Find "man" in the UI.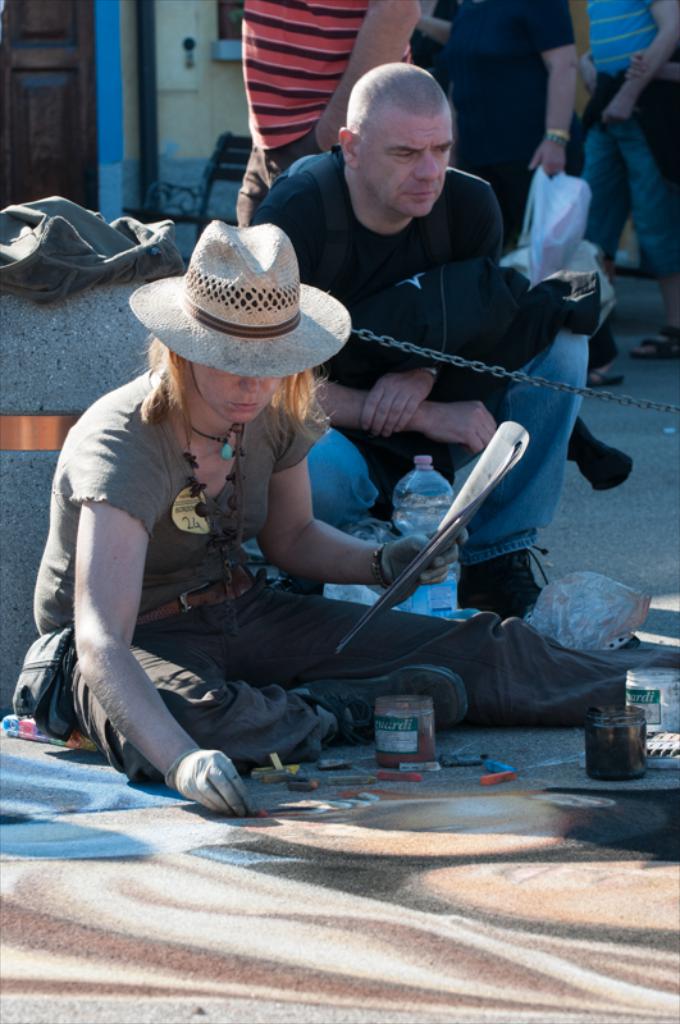
UI element at crop(583, 0, 679, 367).
